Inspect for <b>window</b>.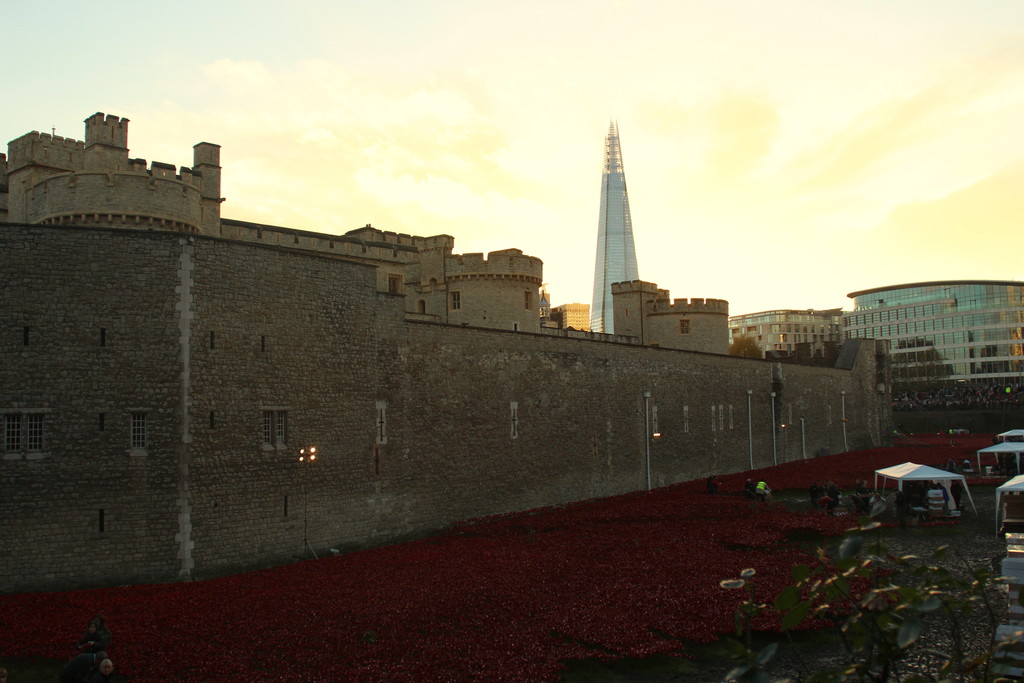
Inspection: box=[450, 291, 462, 311].
